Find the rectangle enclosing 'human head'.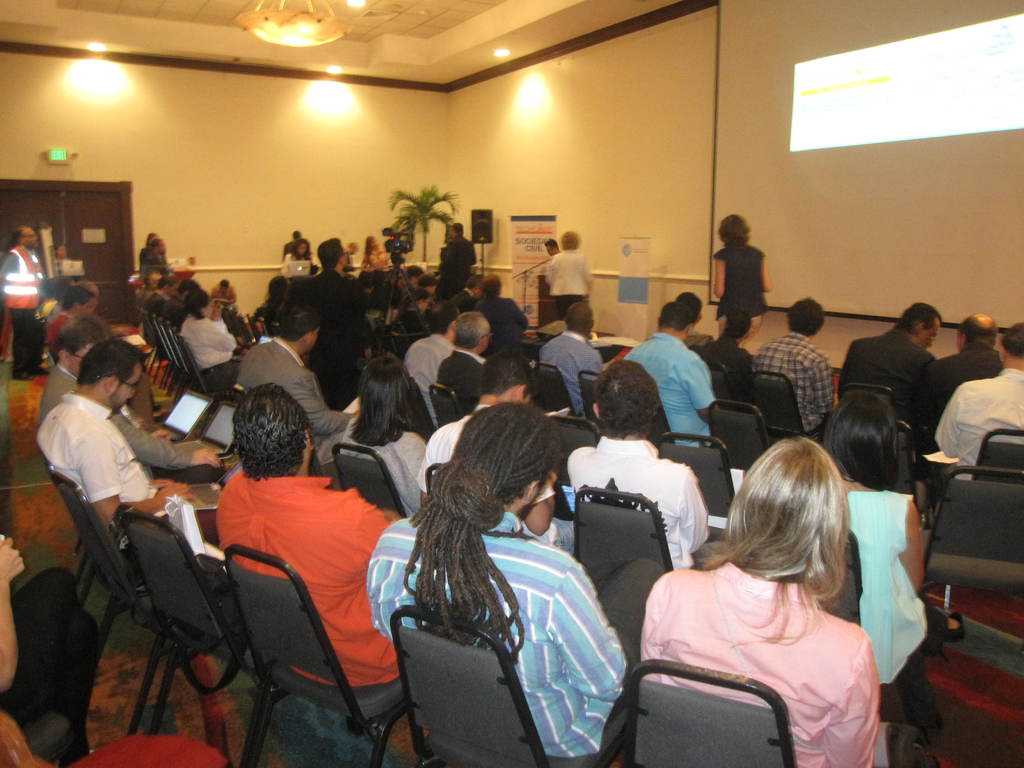
region(186, 288, 212, 321).
